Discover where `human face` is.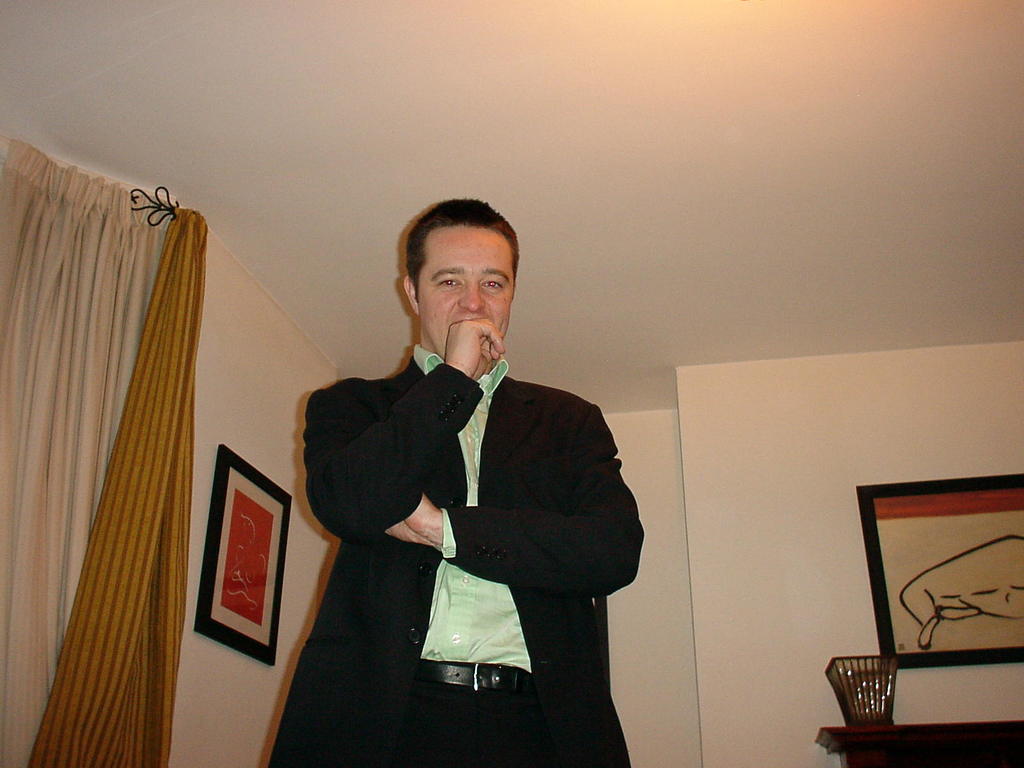
Discovered at [left=419, top=218, right=515, bottom=362].
